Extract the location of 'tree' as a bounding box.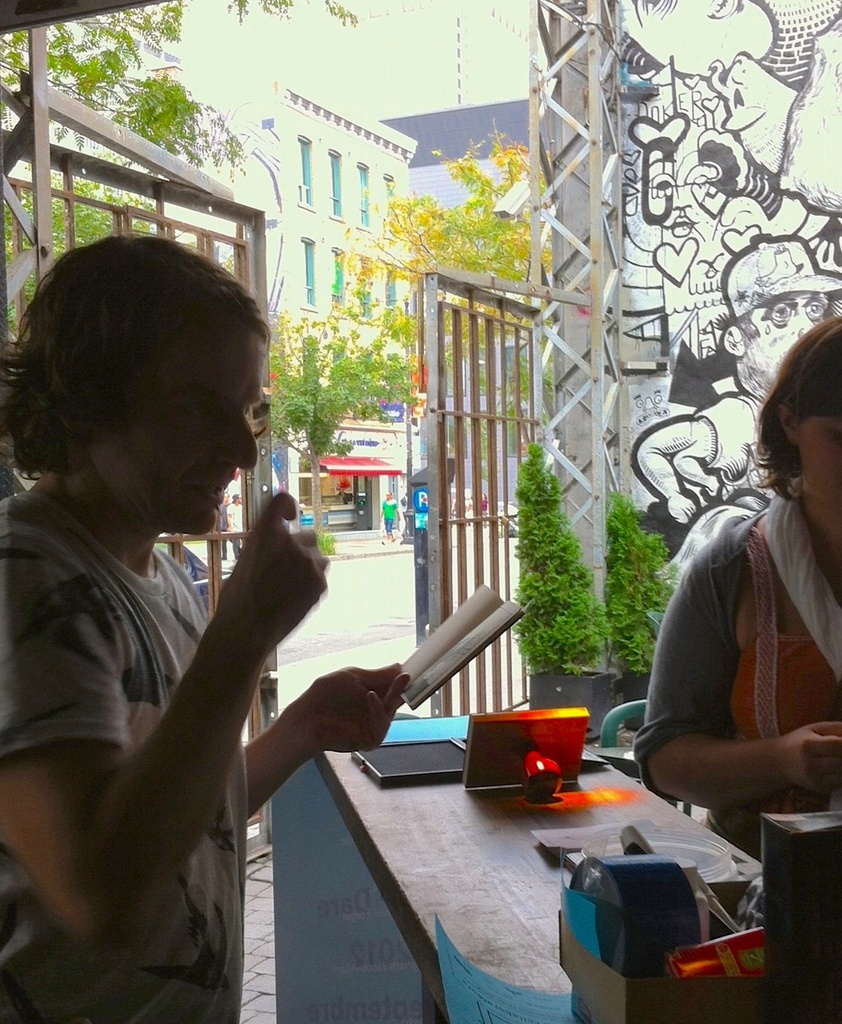
0/1/375/359.
